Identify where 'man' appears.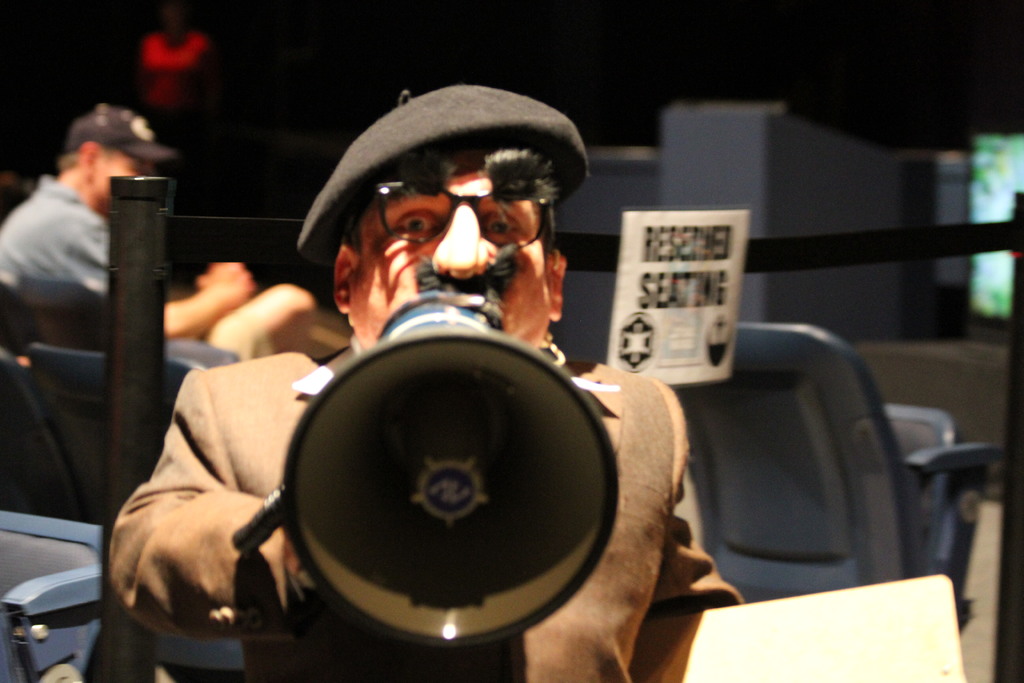
Appears at bbox(102, 120, 780, 645).
